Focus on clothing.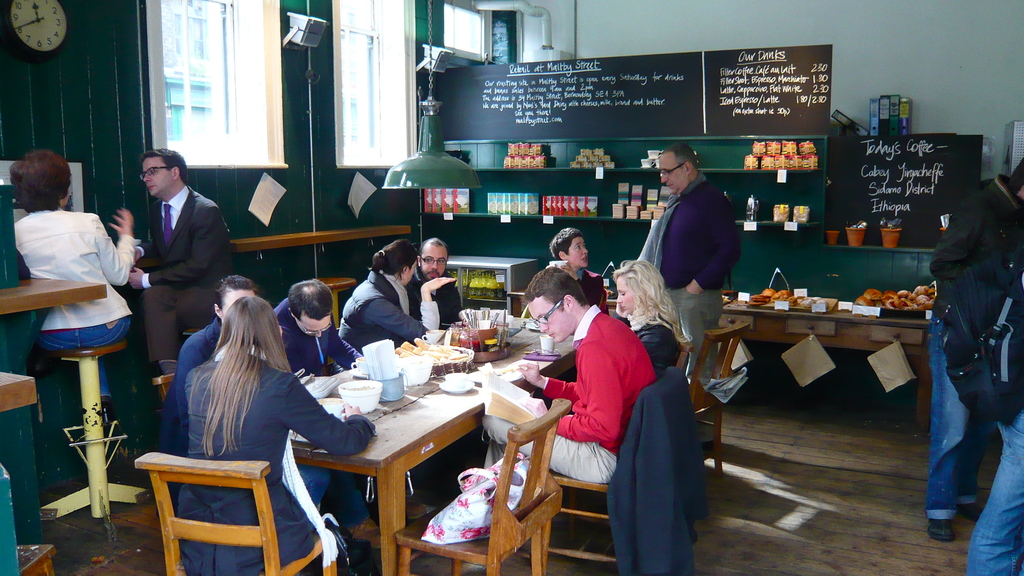
Focused at box(641, 172, 737, 390).
